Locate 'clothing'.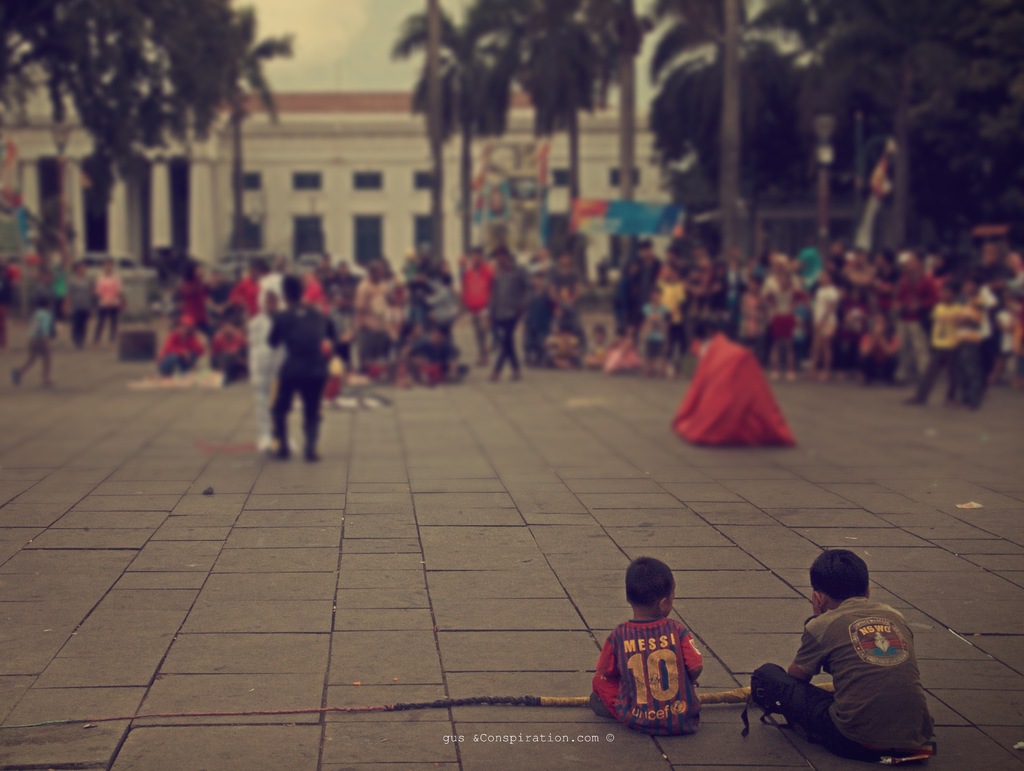
Bounding box: box=[97, 268, 124, 339].
